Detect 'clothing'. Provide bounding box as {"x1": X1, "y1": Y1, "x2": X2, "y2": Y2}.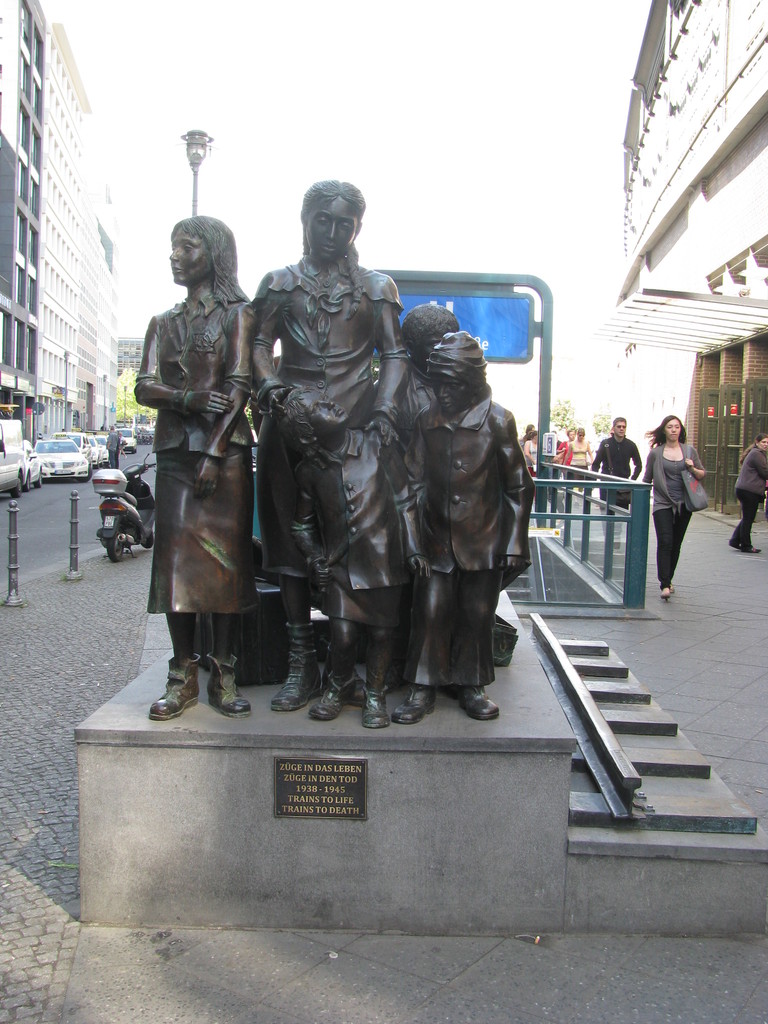
{"x1": 107, "y1": 429, "x2": 119, "y2": 469}.
